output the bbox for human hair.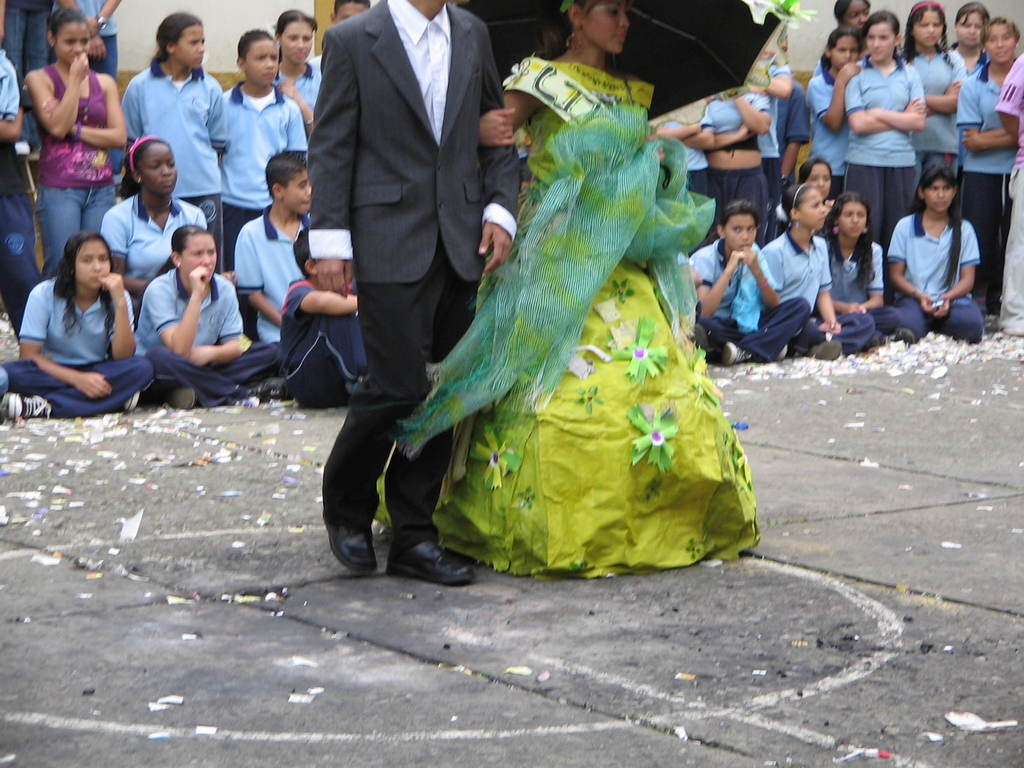
[154,8,204,82].
